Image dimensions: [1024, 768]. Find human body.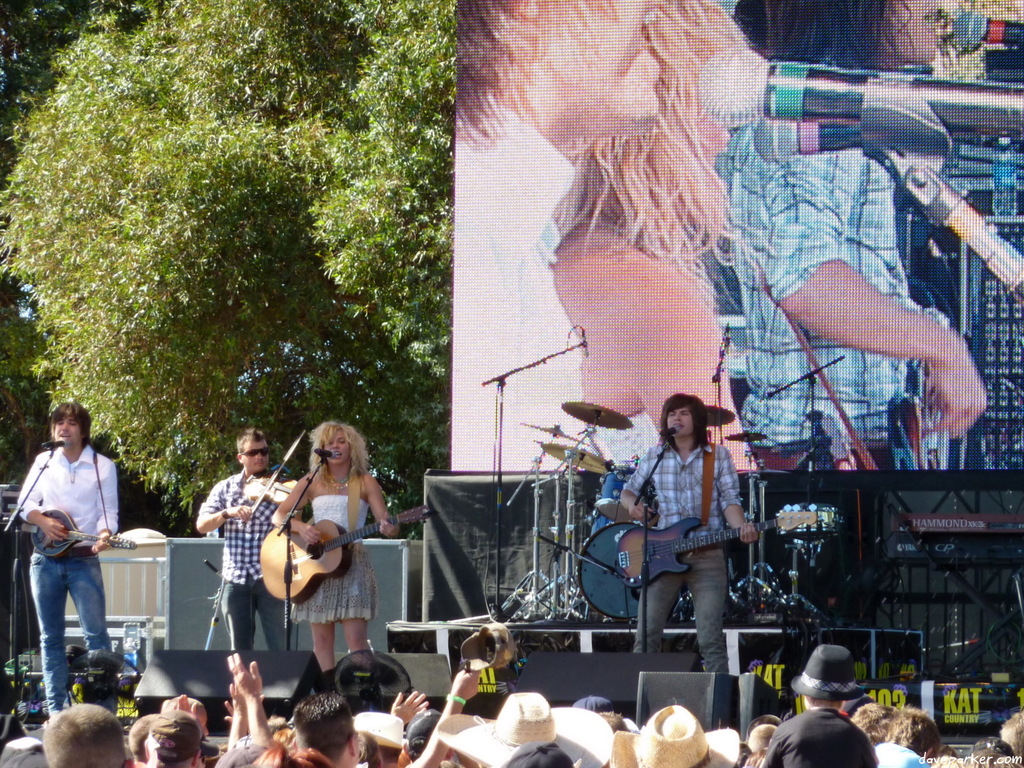
rect(12, 409, 127, 720).
